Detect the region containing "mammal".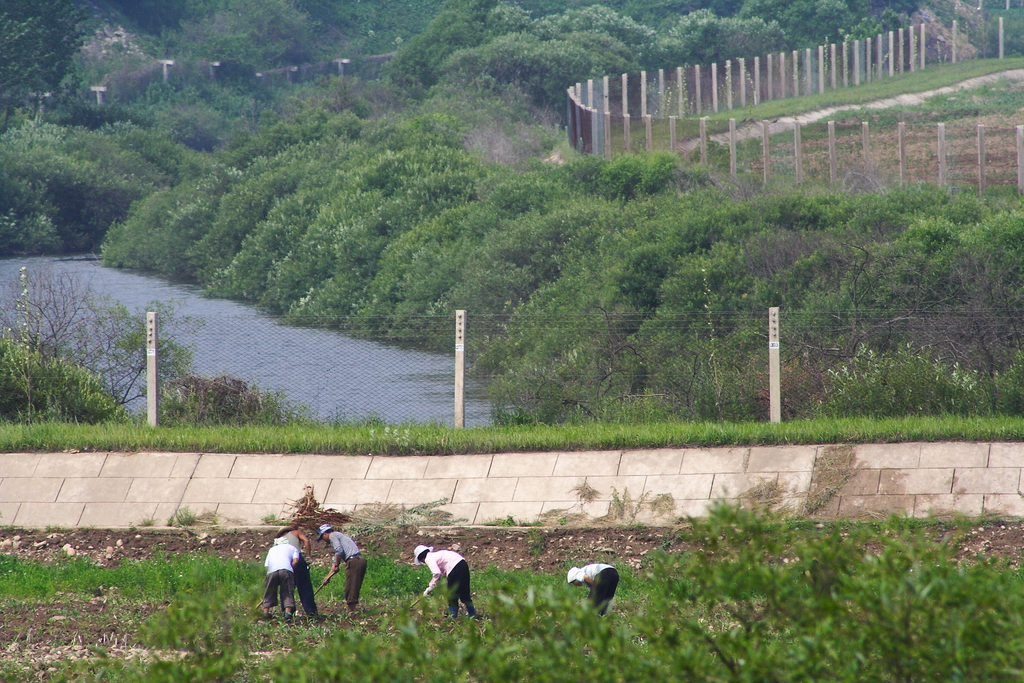
[273,525,317,623].
